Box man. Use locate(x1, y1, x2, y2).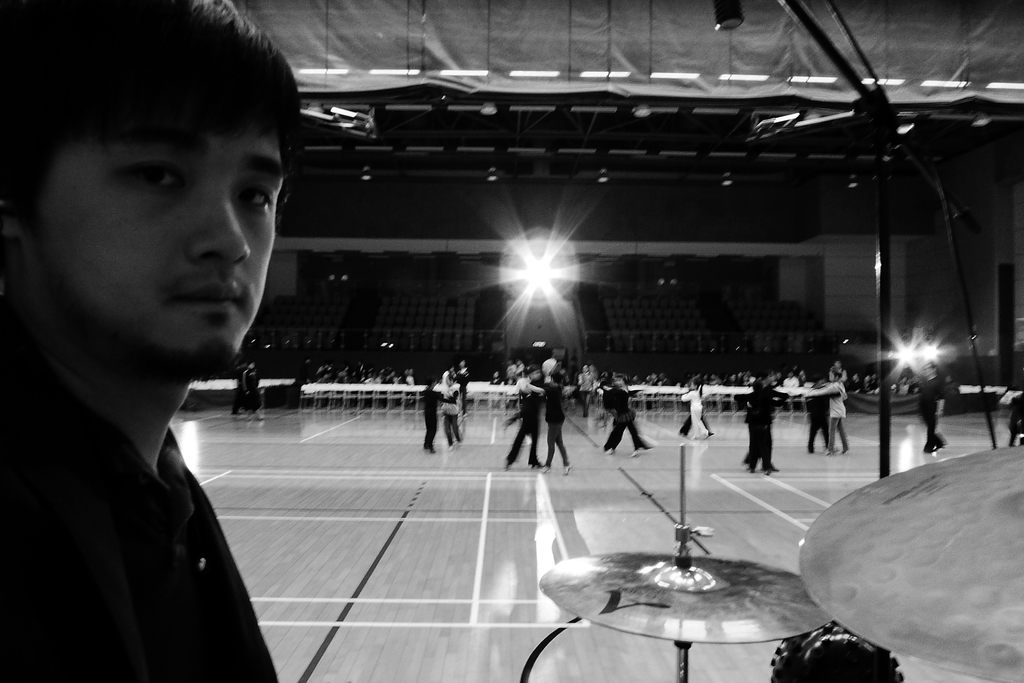
locate(0, 0, 284, 680).
